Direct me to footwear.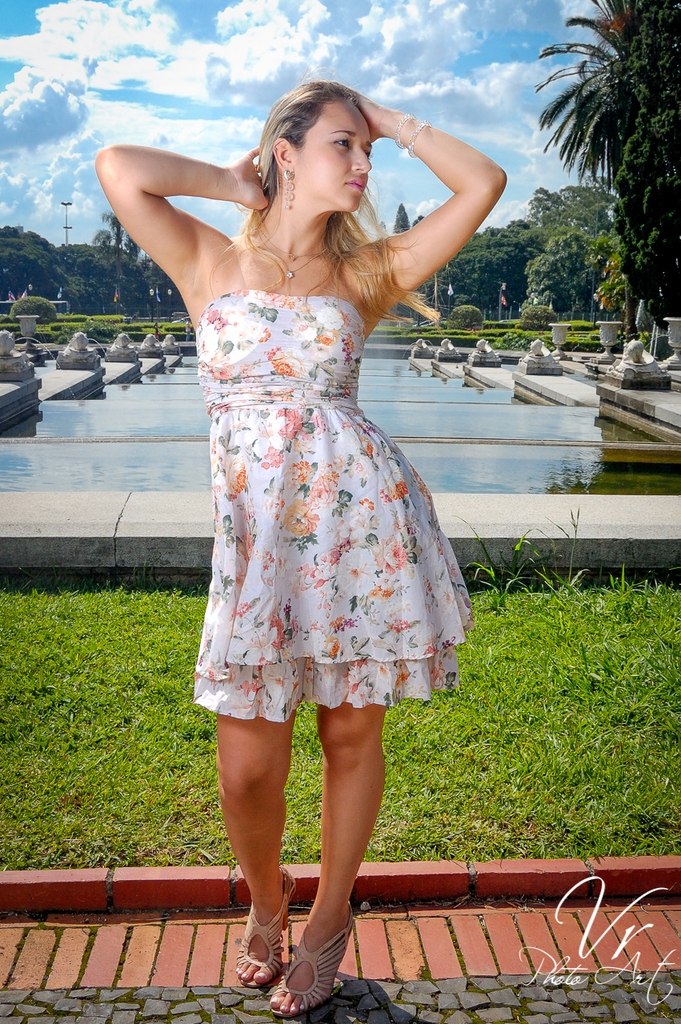
Direction: {"left": 265, "top": 910, "right": 359, "bottom": 1008}.
